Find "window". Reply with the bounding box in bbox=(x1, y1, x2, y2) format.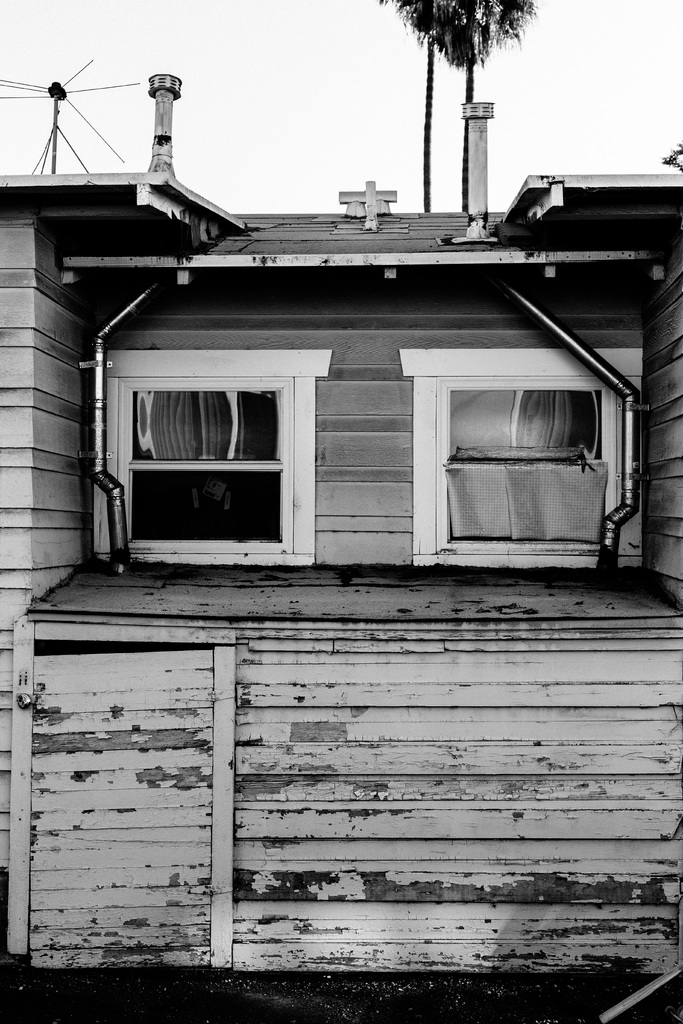
bbox=(103, 348, 333, 572).
